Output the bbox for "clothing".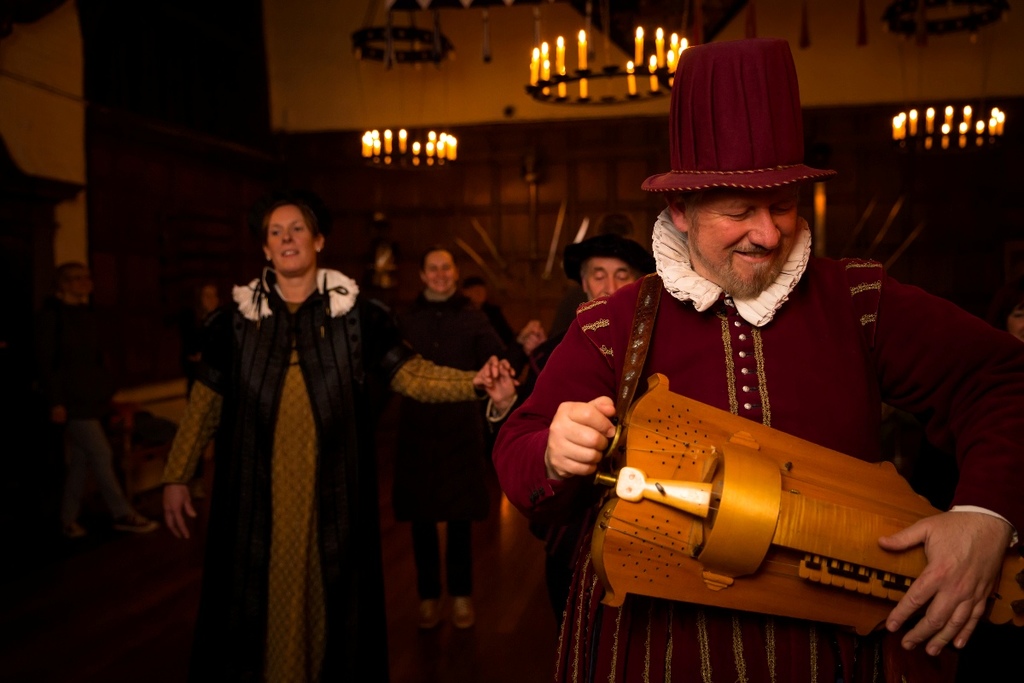
pyautogui.locateOnScreen(34, 286, 135, 523).
